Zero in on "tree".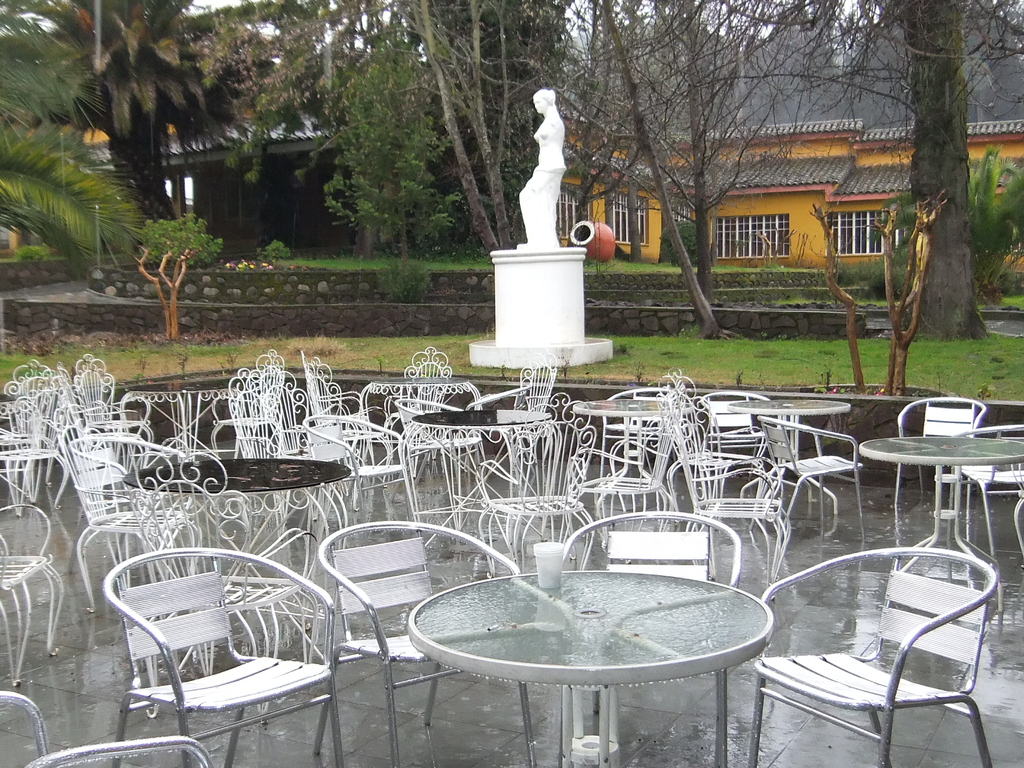
Zeroed in: 0:0:212:223.
